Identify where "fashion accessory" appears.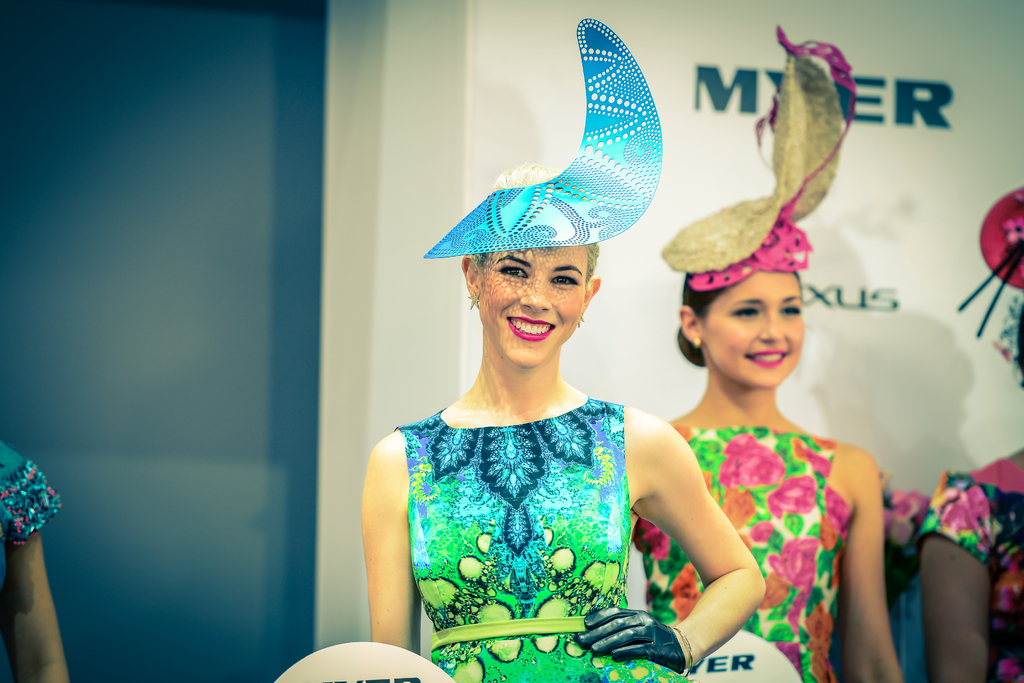
Appears at bbox=[424, 13, 665, 257].
